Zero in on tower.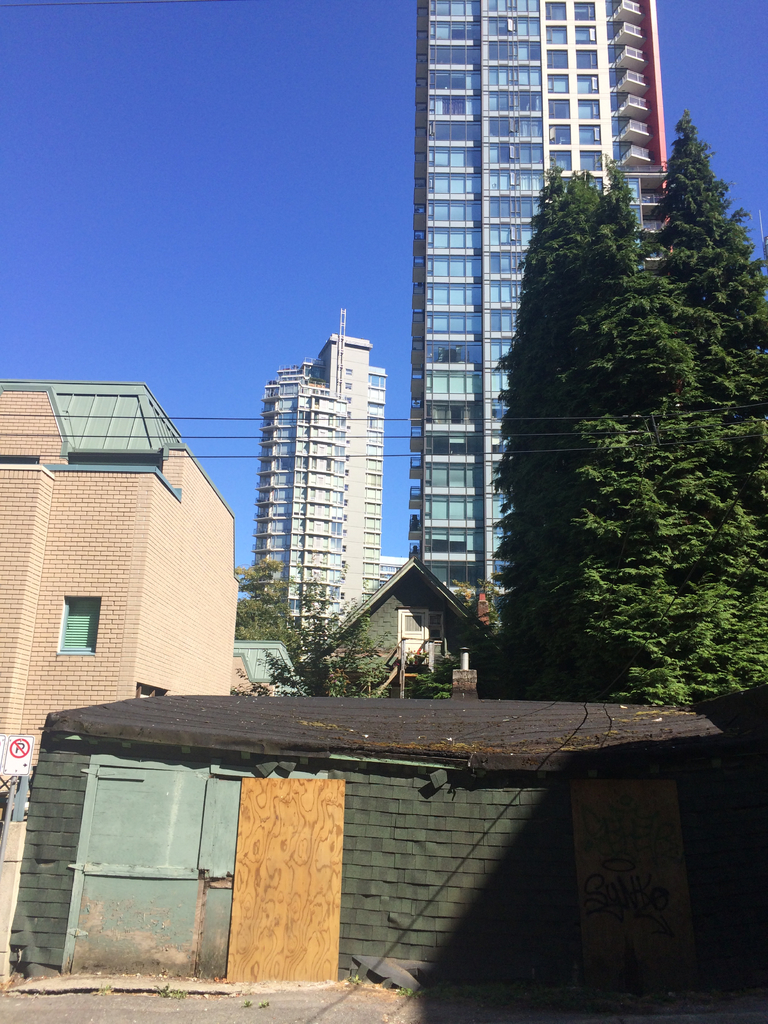
Zeroed in: <box>401,0,663,633</box>.
